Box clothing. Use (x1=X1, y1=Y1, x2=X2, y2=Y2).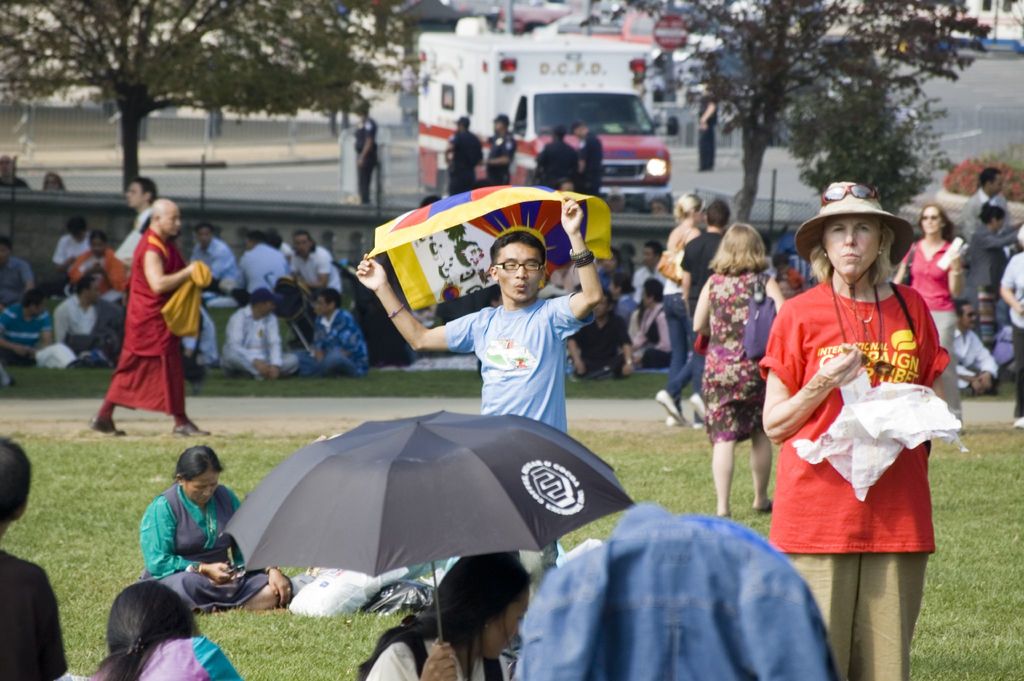
(x1=358, y1=611, x2=510, y2=680).
